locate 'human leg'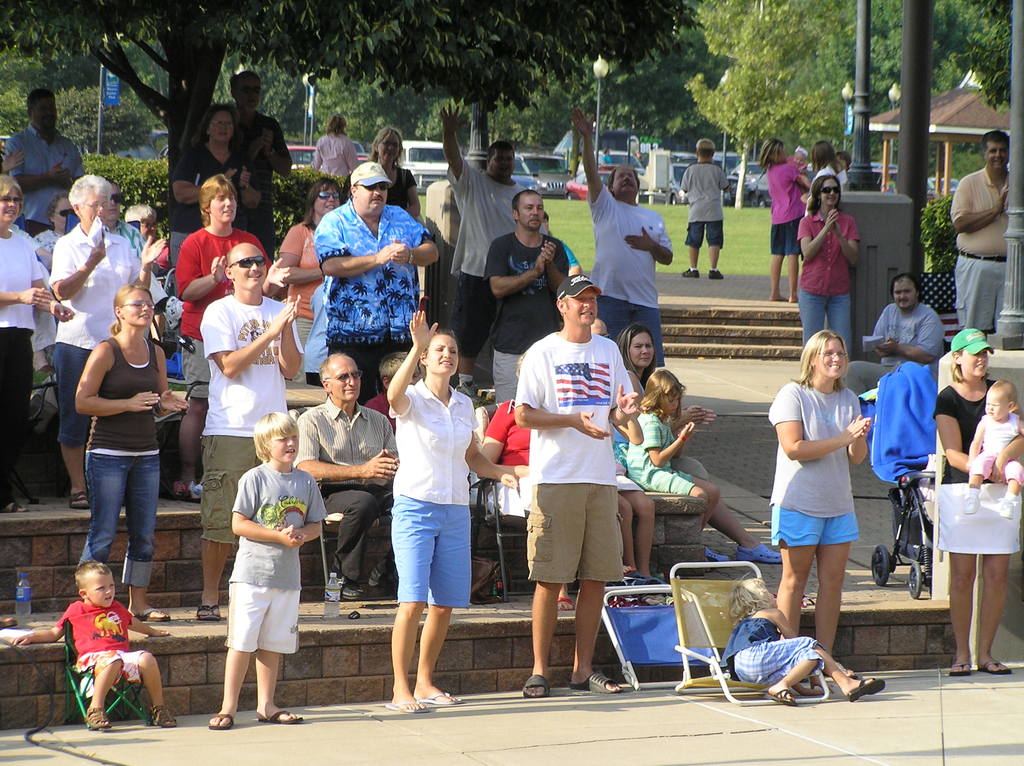
(x1=378, y1=321, x2=413, y2=356)
